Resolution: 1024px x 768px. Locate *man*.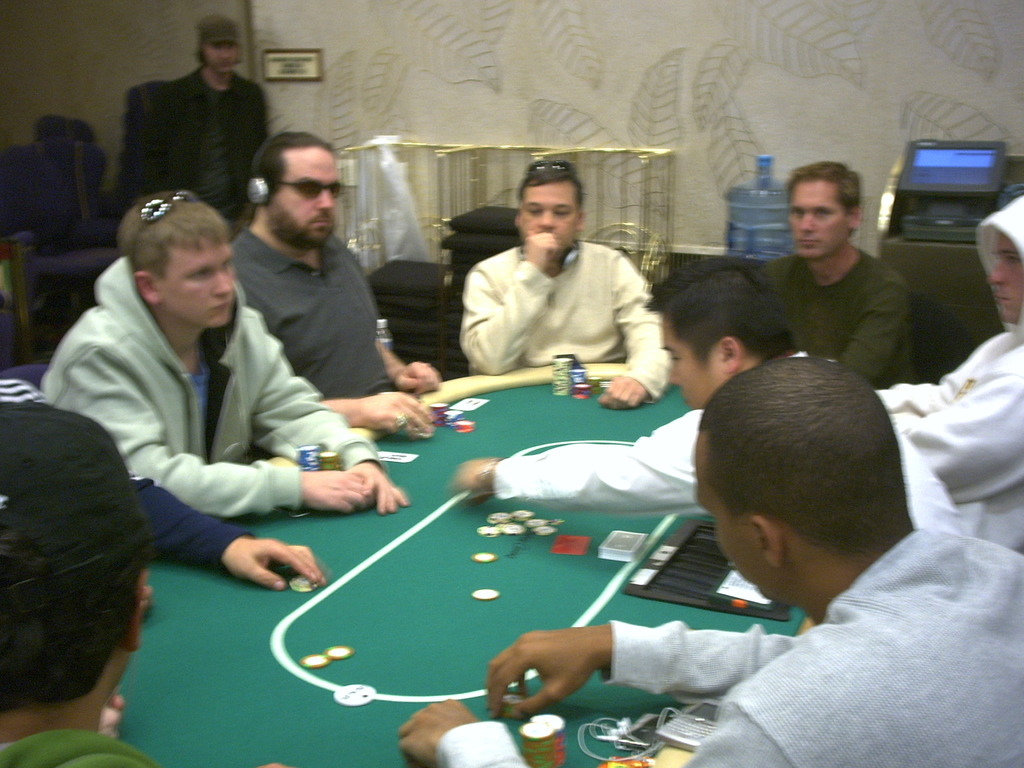
detection(44, 191, 413, 514).
